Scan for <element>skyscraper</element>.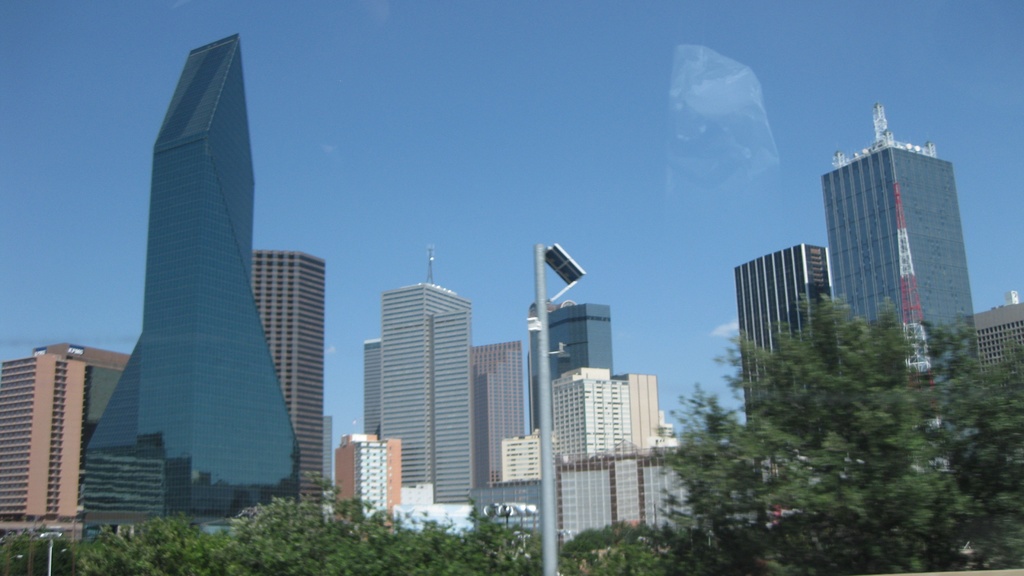
Scan result: [left=479, top=338, right=525, bottom=485].
